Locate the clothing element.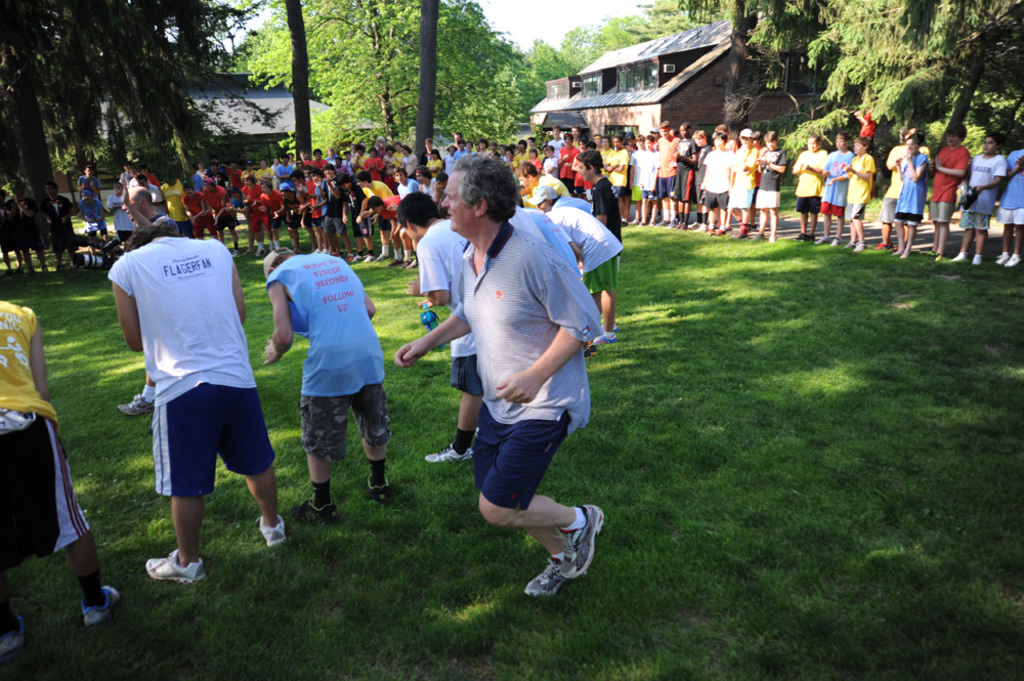
Element bbox: rect(303, 155, 333, 186).
